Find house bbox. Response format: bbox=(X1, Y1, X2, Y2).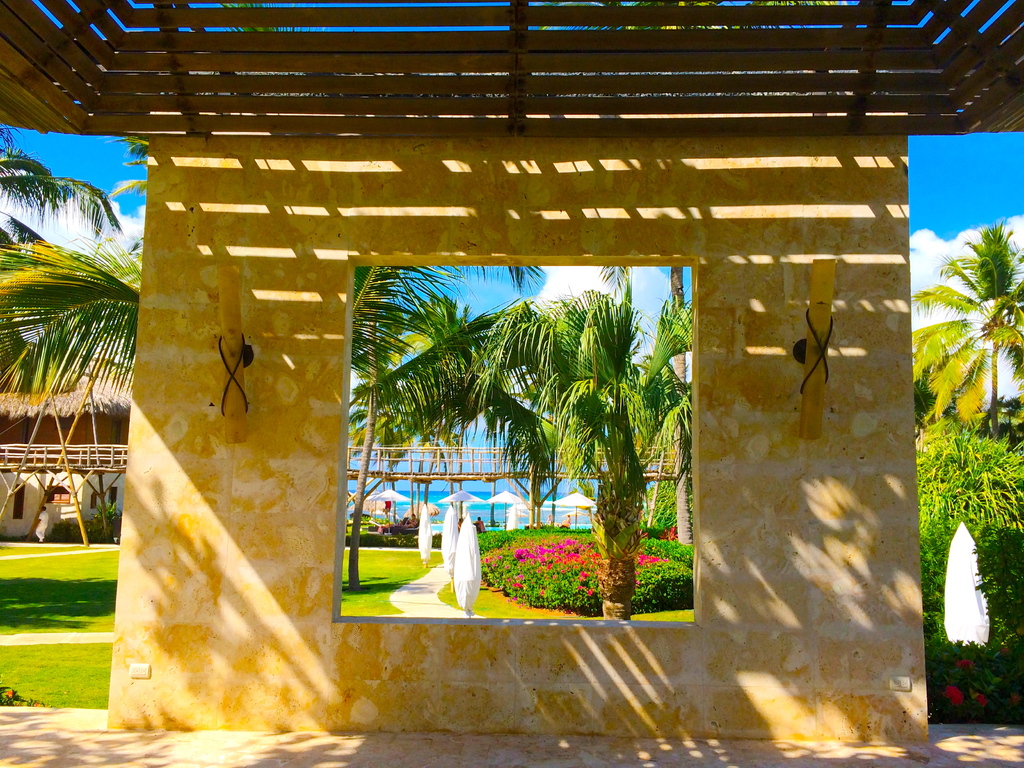
bbox=(0, 352, 127, 537).
